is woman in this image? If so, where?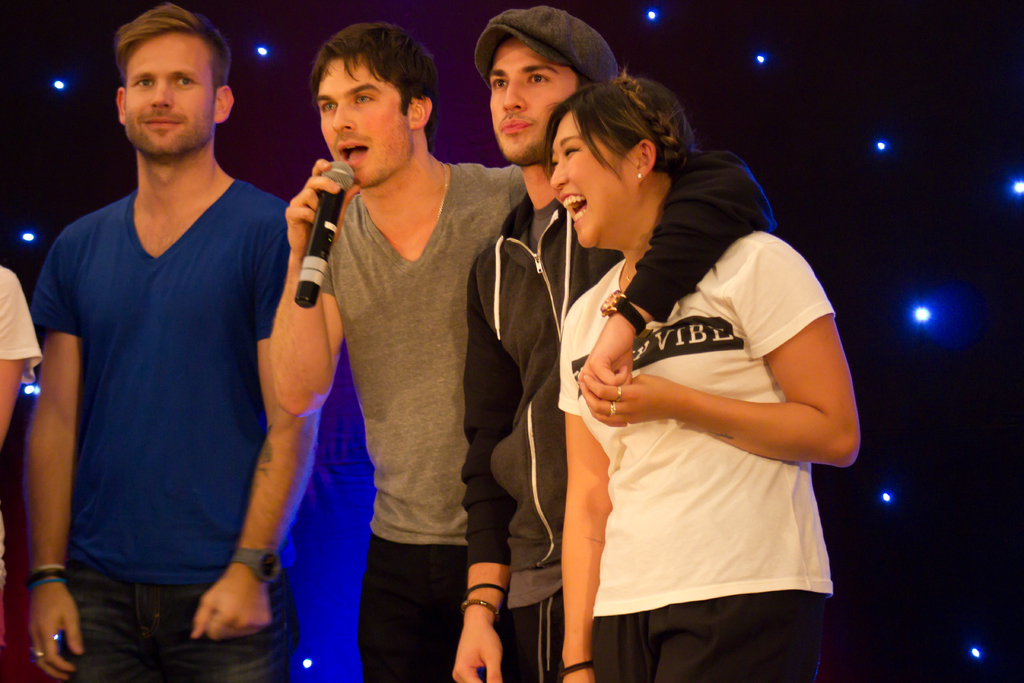
Yes, at <box>541,68,861,682</box>.
